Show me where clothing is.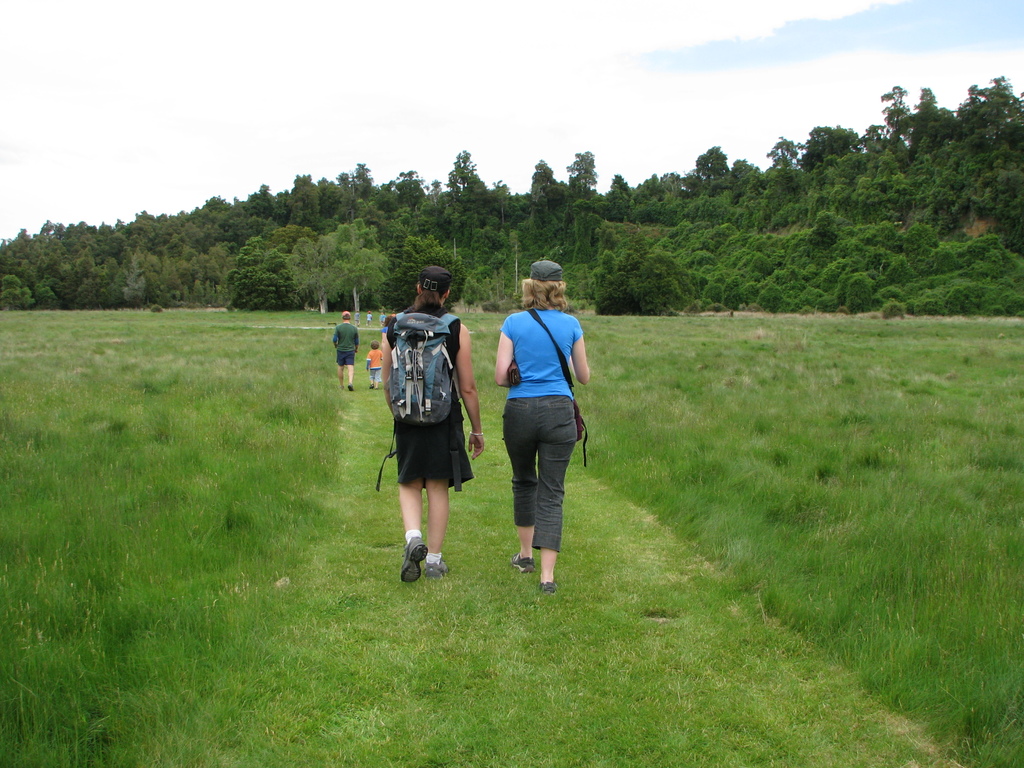
clothing is at rect(328, 320, 366, 349).
